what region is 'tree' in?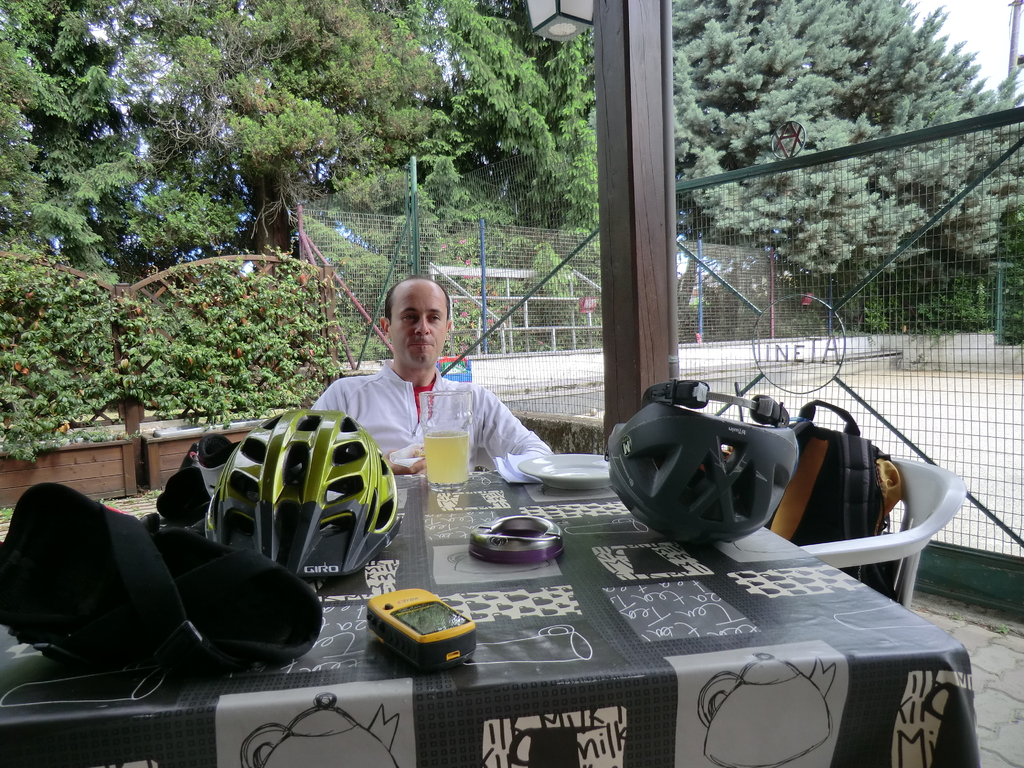
left=12, top=0, right=312, bottom=417.
